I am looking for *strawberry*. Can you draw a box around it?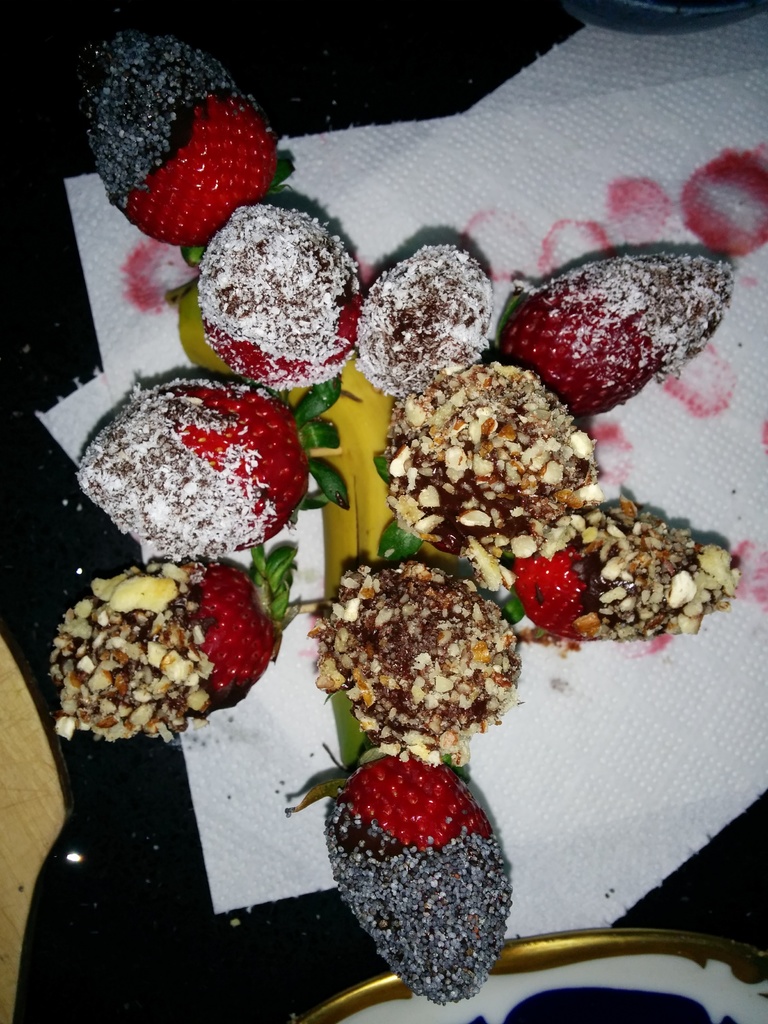
Sure, the bounding box is select_region(75, 367, 353, 572).
